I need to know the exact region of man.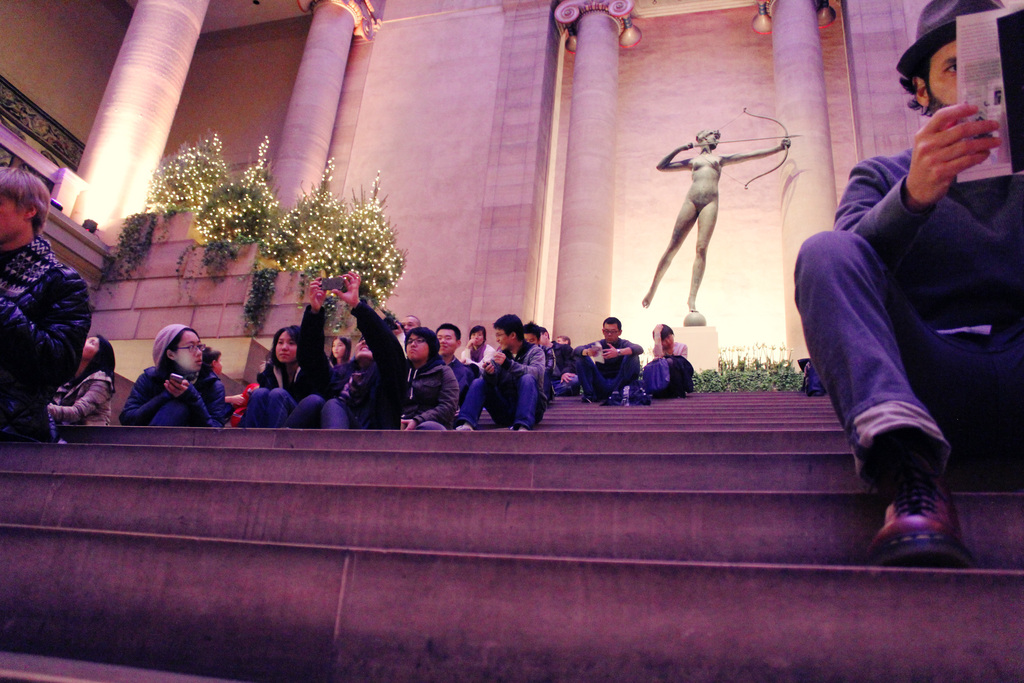
Region: [458, 313, 548, 428].
